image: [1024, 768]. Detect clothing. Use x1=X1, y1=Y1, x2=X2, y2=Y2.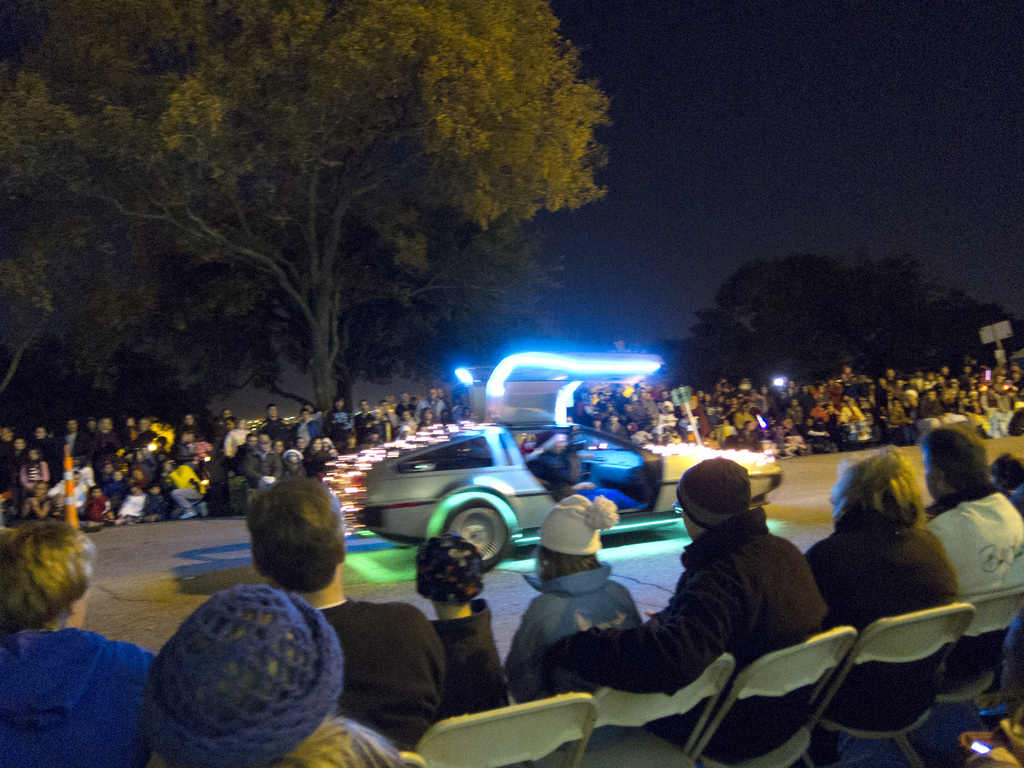
x1=394, y1=401, x2=415, y2=414.
